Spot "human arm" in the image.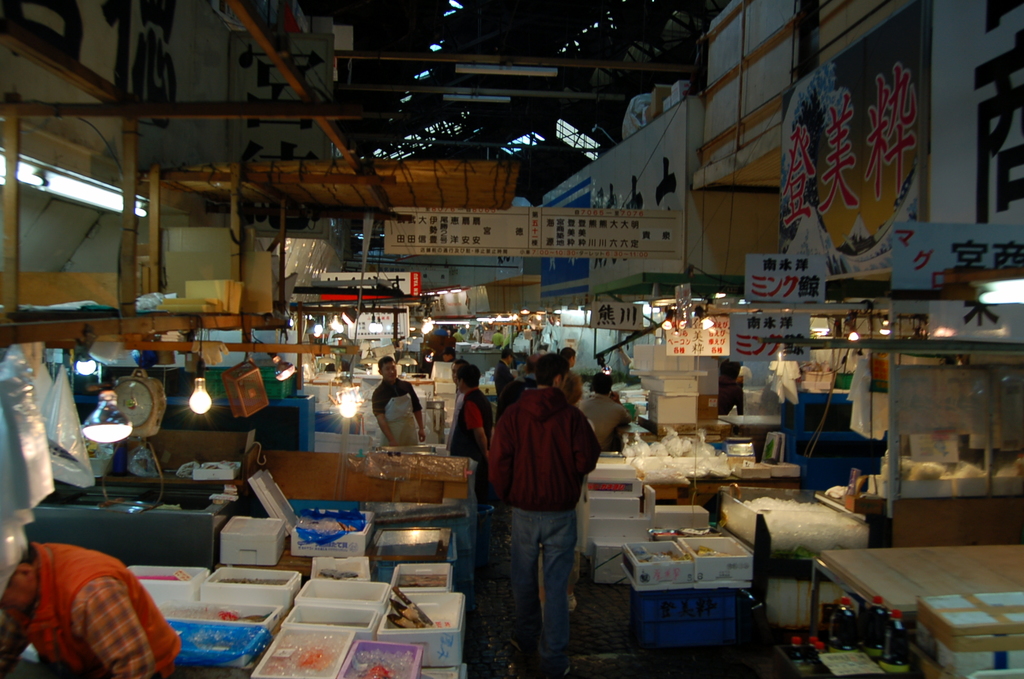
"human arm" found at crop(463, 402, 487, 464).
